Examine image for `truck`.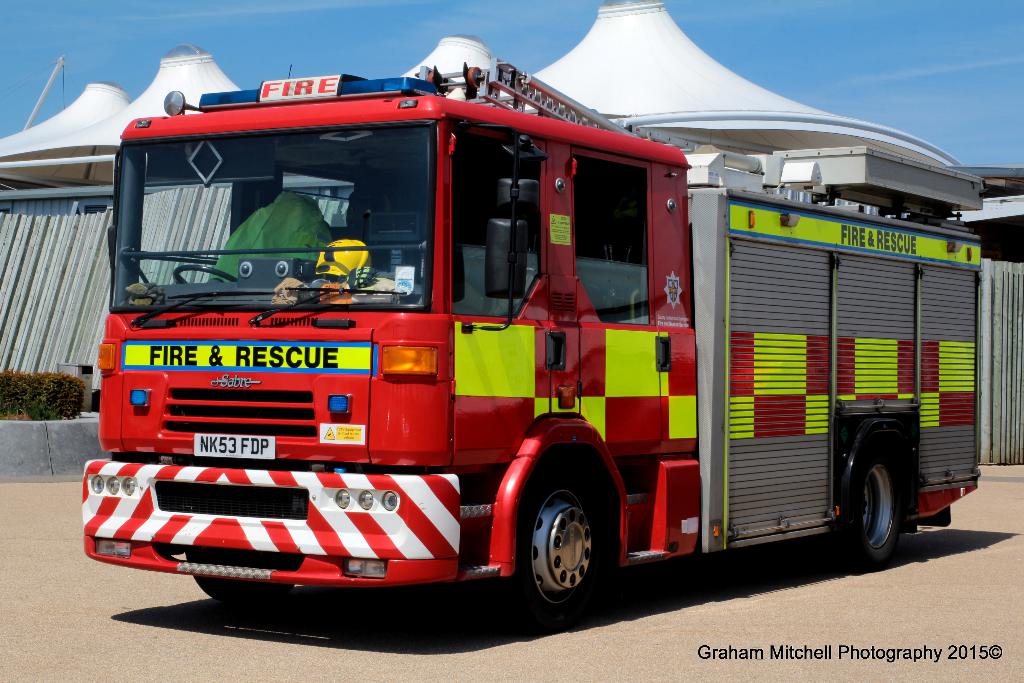
Examination result: BBox(75, 45, 998, 637).
